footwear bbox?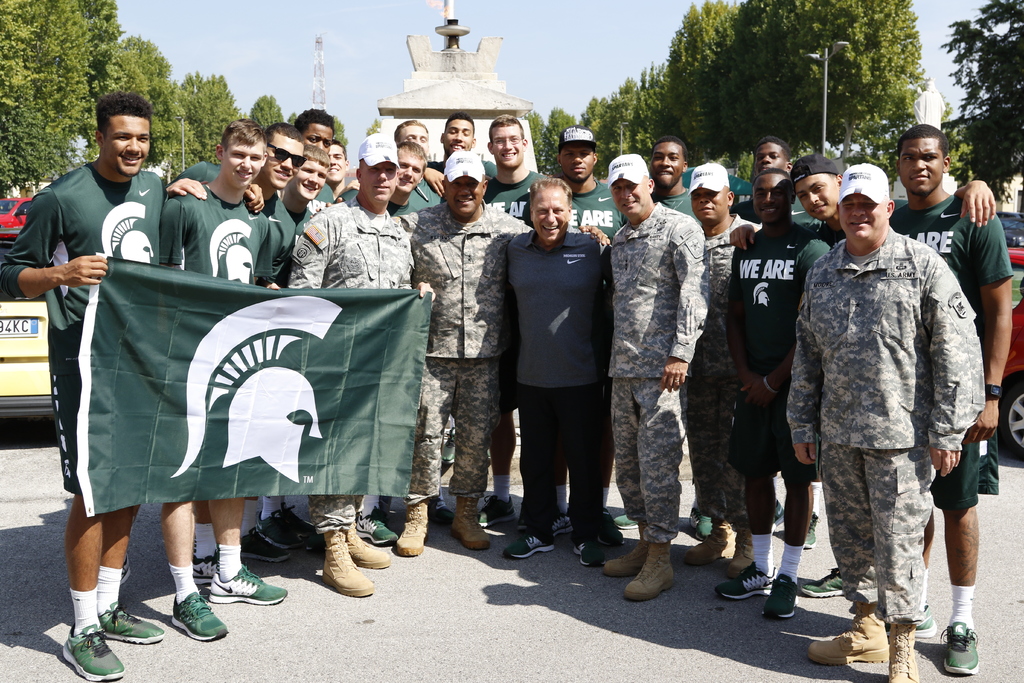
left=717, top=562, right=774, bottom=600
